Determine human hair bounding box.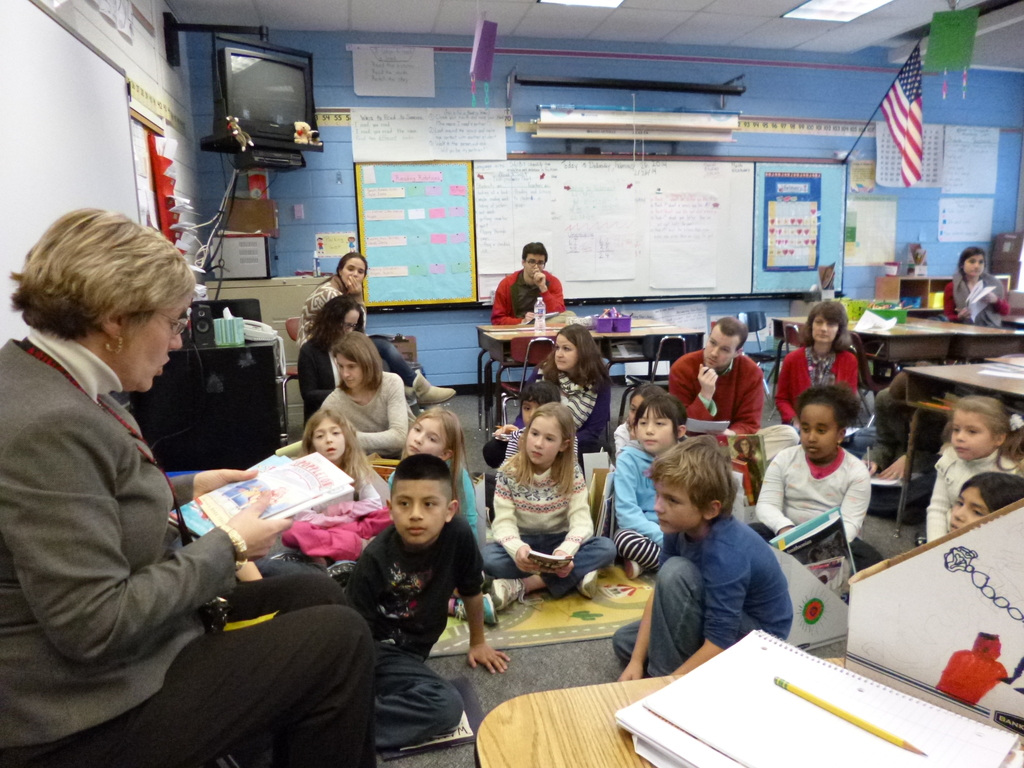
Determined: bbox(303, 296, 367, 353).
